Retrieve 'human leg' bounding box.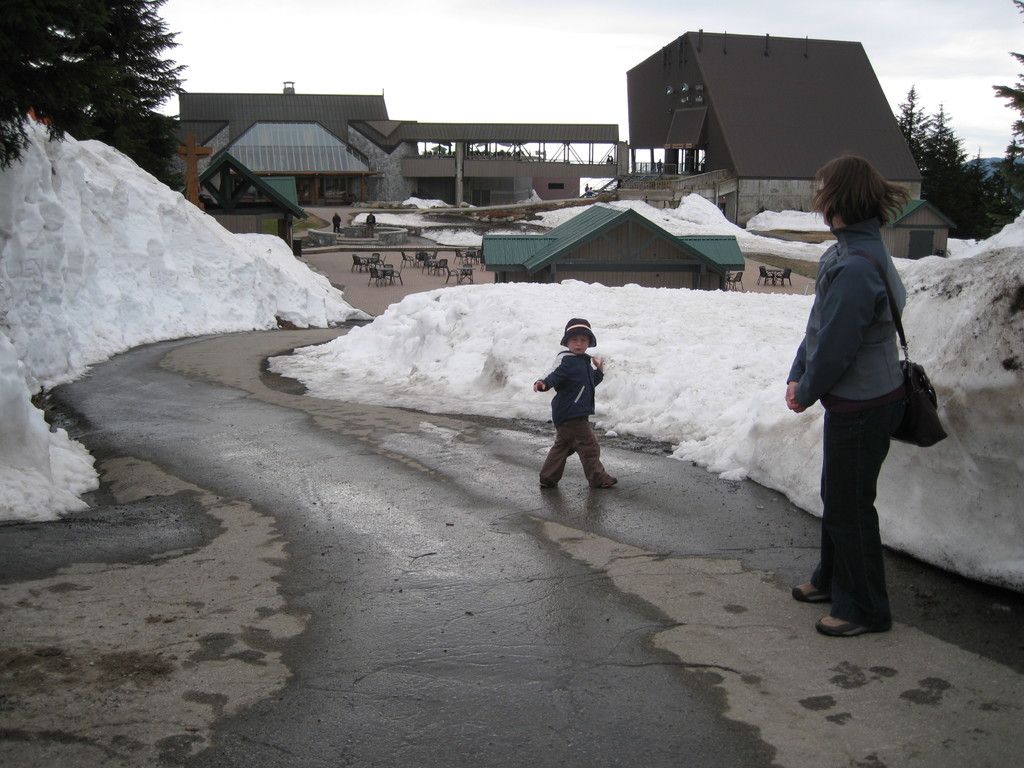
Bounding box: <bbox>536, 428, 568, 487</bbox>.
